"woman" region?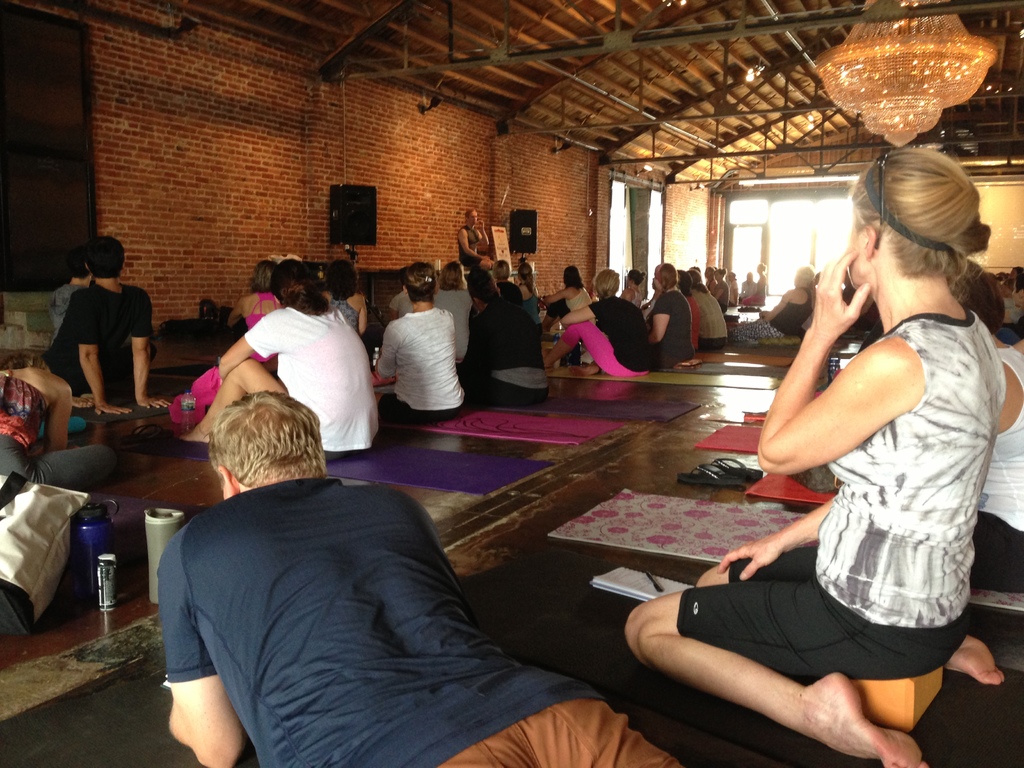
bbox(179, 259, 382, 466)
